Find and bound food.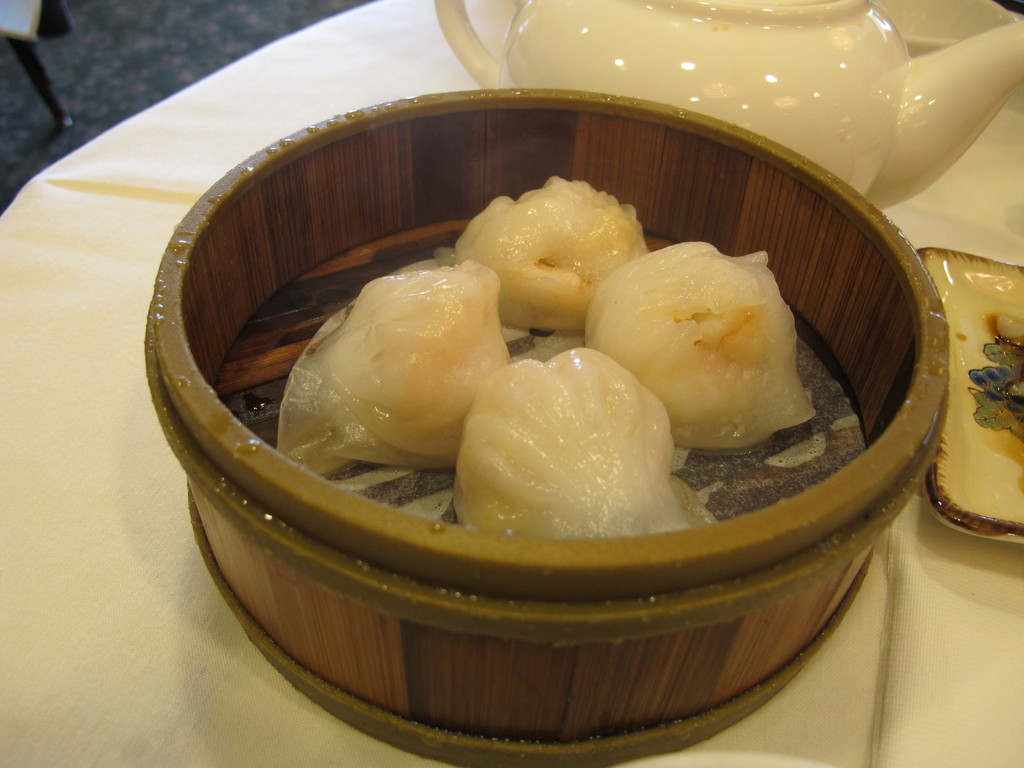
Bound: 430, 175, 648, 330.
